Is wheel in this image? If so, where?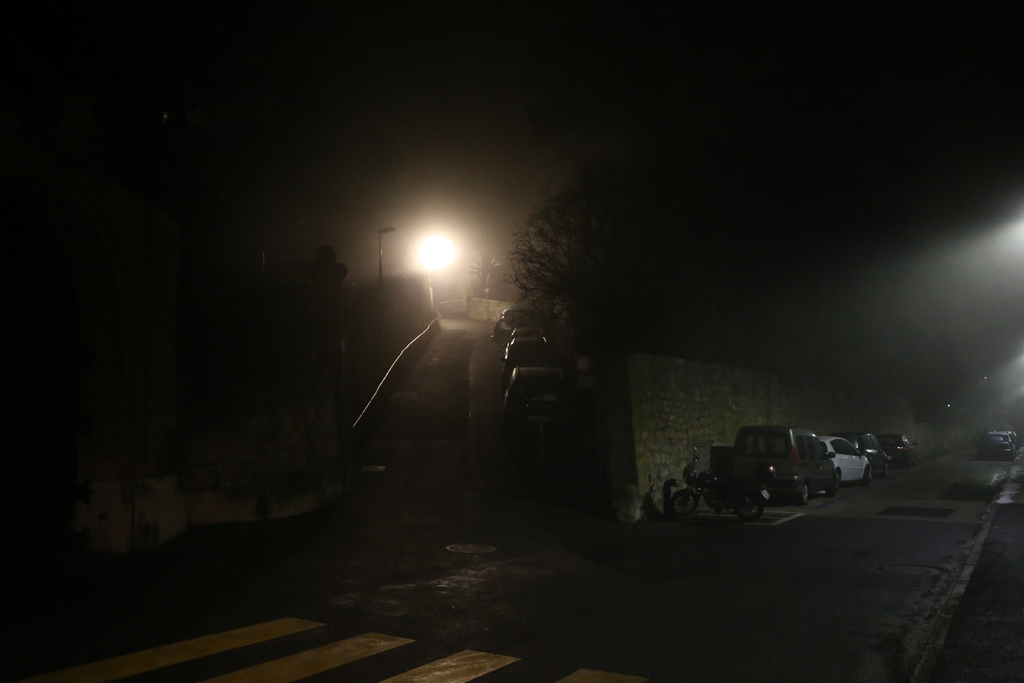
Yes, at [x1=830, y1=472, x2=842, y2=488].
